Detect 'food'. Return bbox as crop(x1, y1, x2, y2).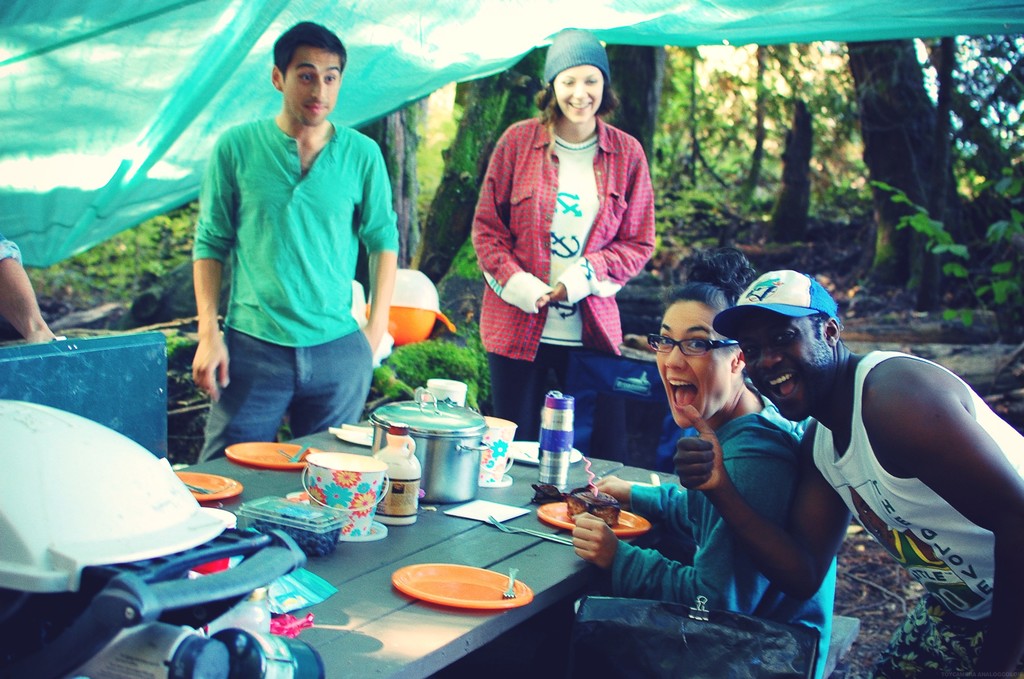
crop(569, 488, 621, 527).
